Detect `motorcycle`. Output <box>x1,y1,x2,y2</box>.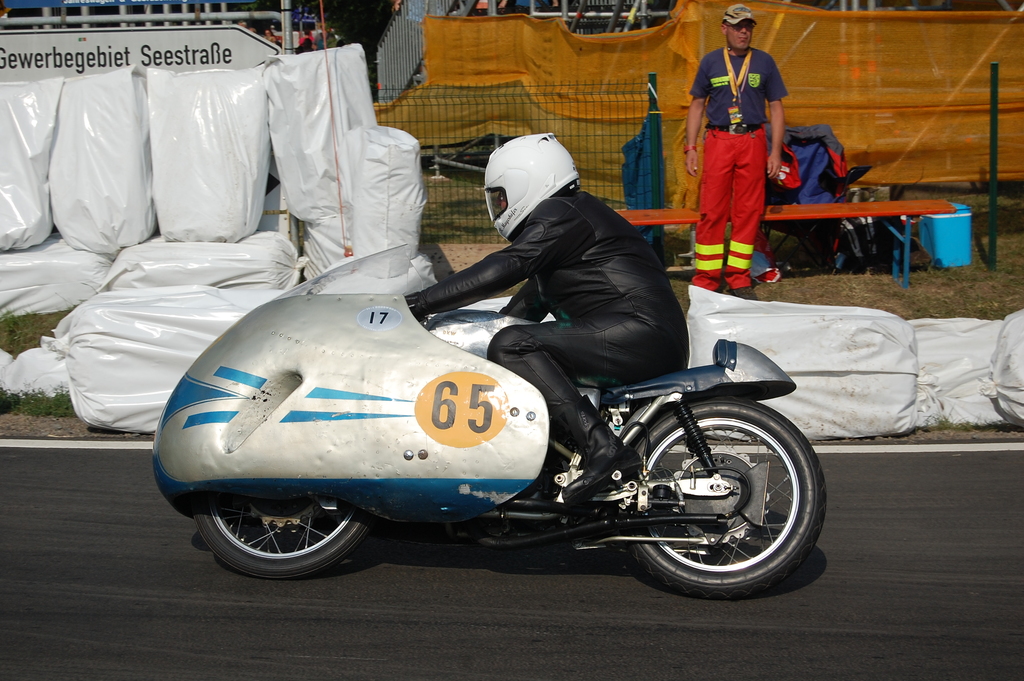
<box>152,243,828,599</box>.
